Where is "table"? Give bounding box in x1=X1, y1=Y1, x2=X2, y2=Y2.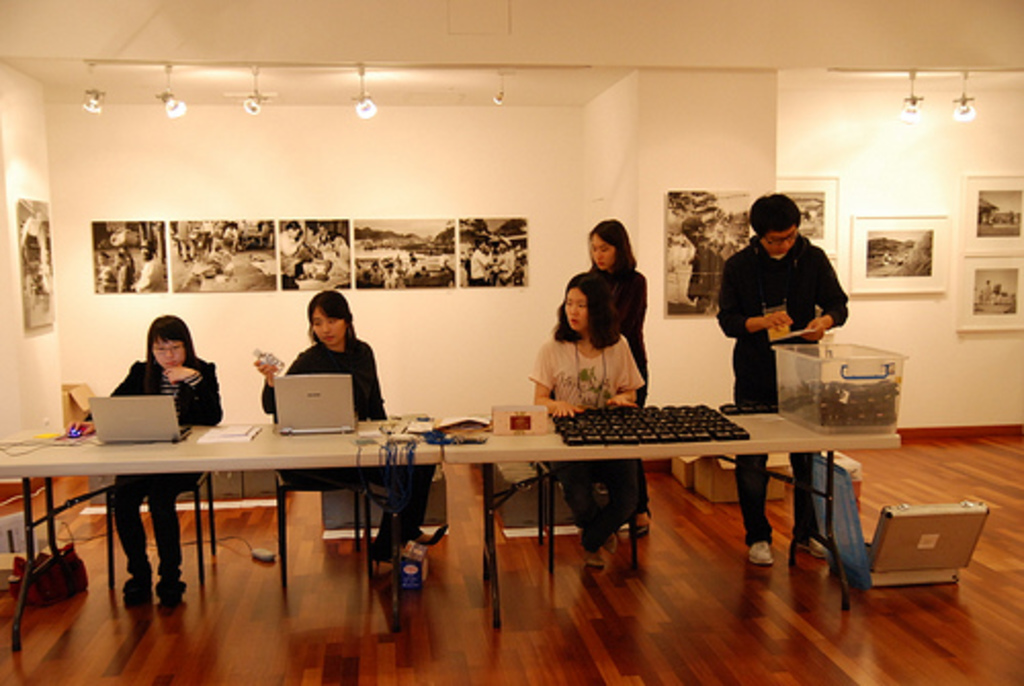
x1=0, y1=414, x2=442, y2=653.
